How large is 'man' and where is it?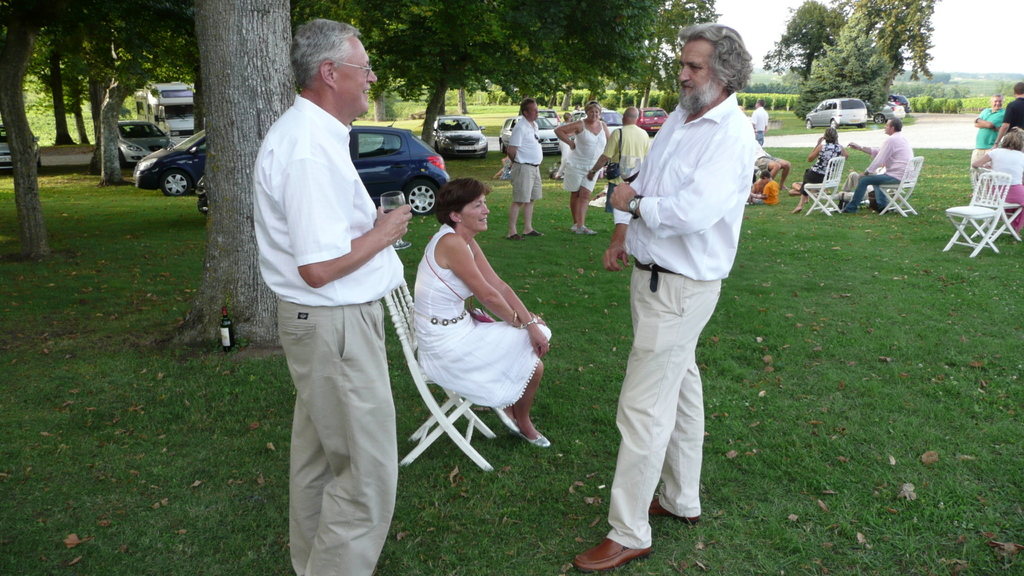
Bounding box: pyautogui.locateOnScreen(552, 109, 570, 182).
